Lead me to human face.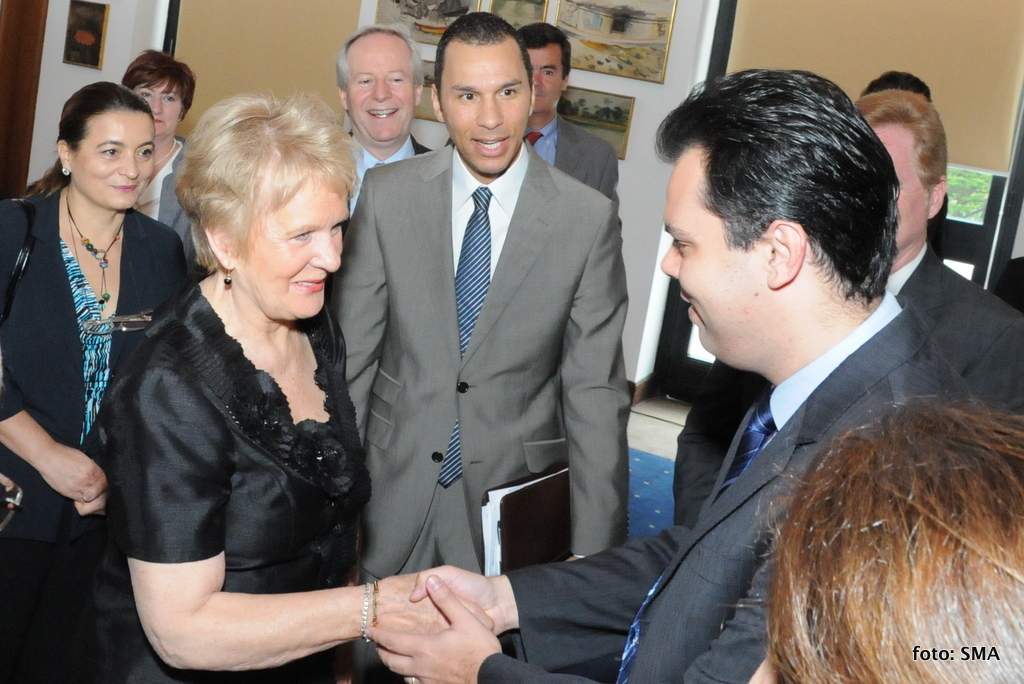
Lead to box(74, 110, 154, 207).
